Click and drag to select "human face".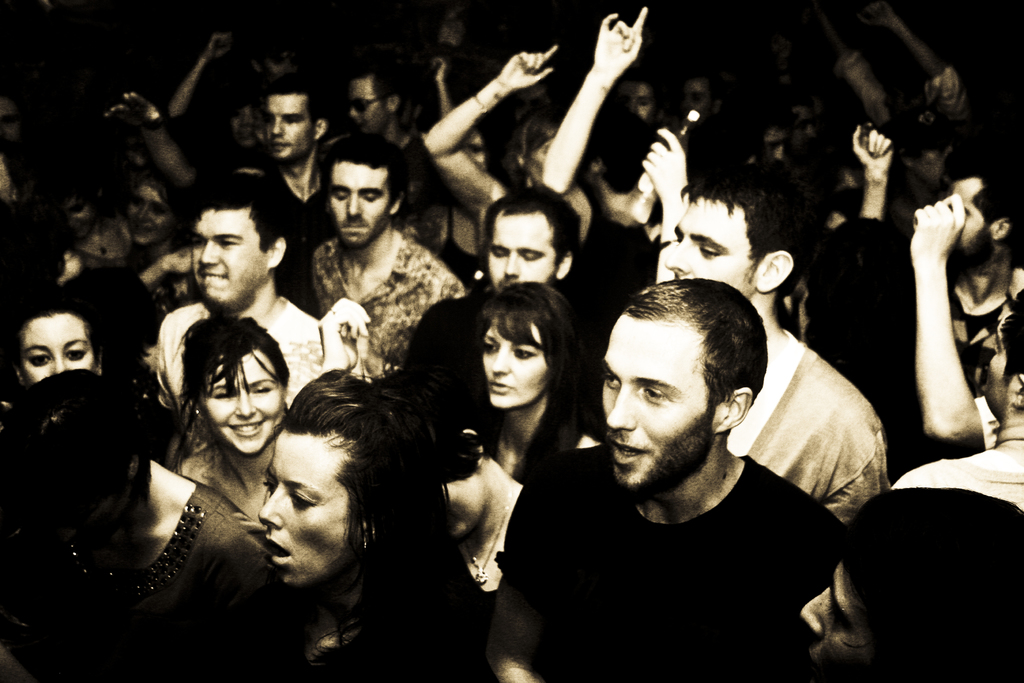
Selection: 595 309 716 496.
